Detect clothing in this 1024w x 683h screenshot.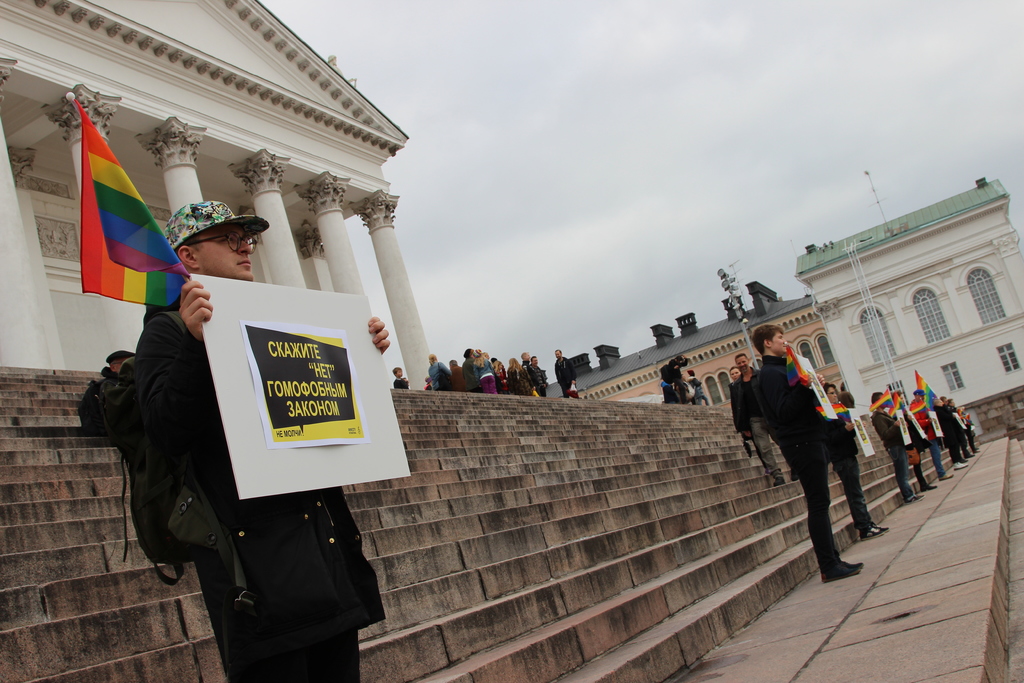
Detection: [x1=662, y1=360, x2=685, y2=399].
